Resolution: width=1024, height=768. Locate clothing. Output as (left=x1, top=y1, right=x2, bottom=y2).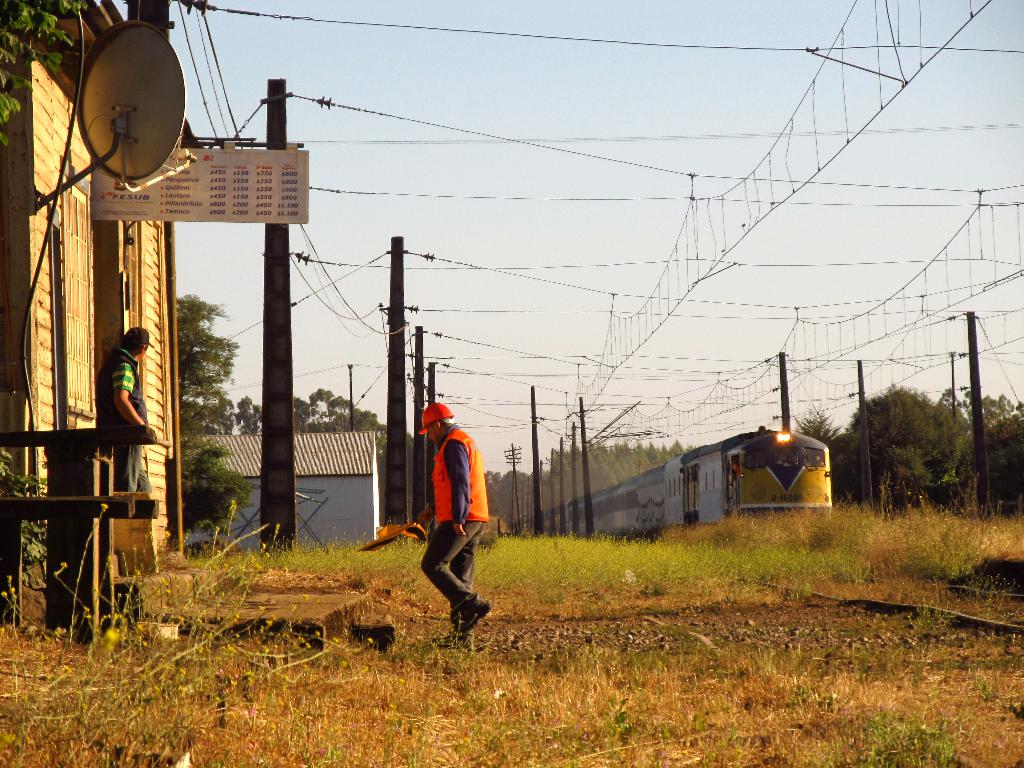
(left=403, top=399, right=483, bottom=617).
